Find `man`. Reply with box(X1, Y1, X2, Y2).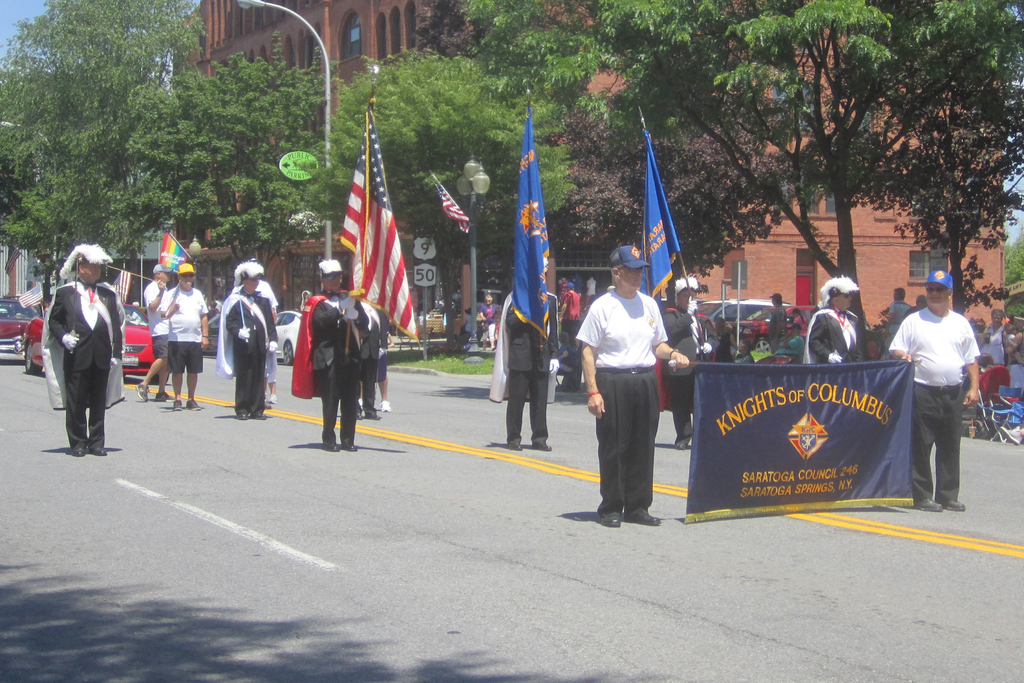
box(308, 258, 375, 454).
